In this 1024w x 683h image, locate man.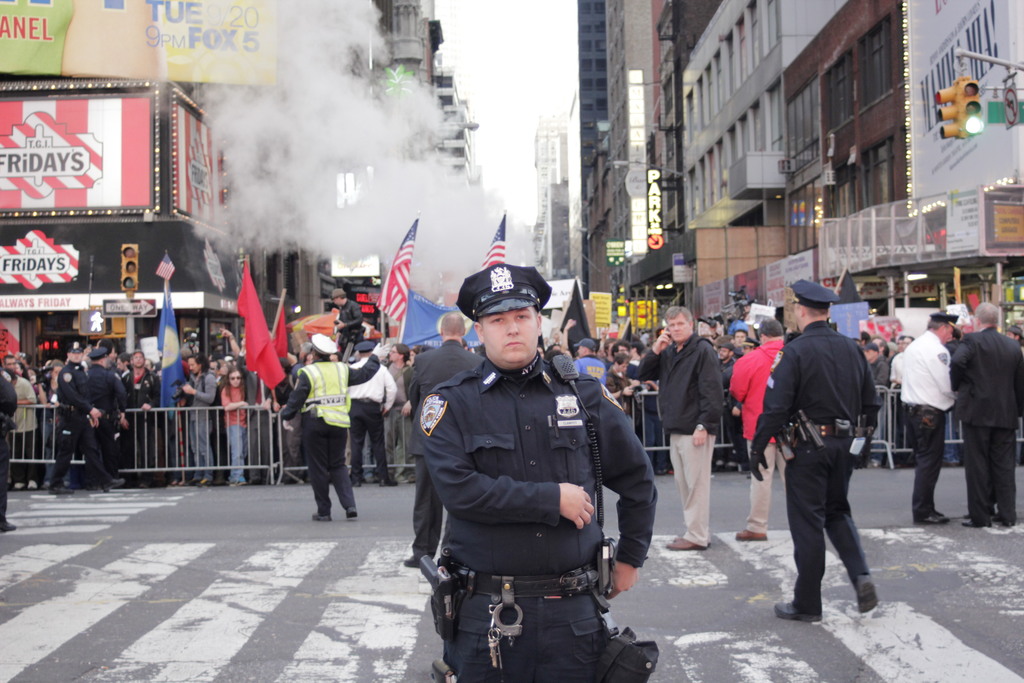
Bounding box: (x1=893, y1=316, x2=960, y2=526).
